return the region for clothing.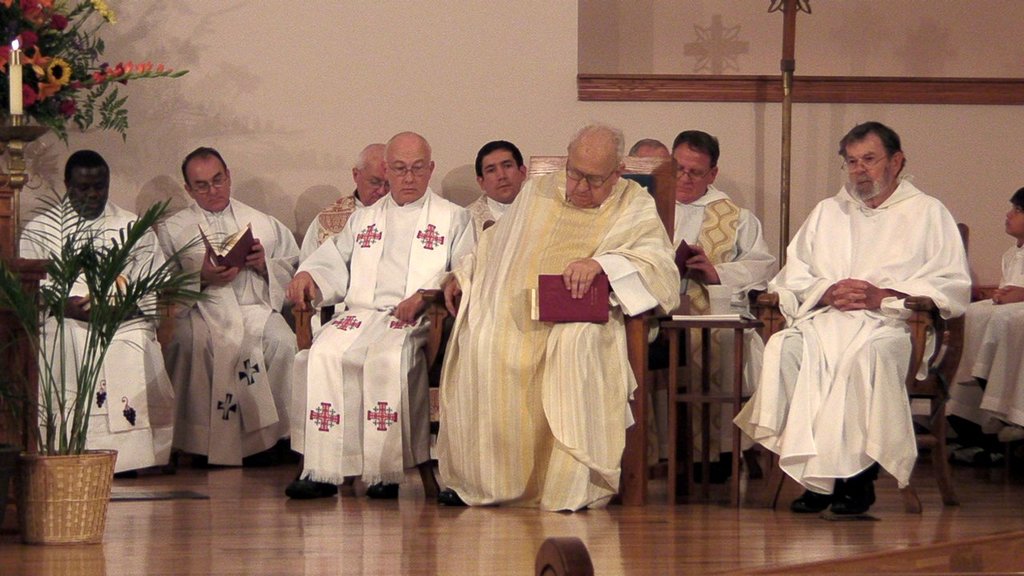
753/168/968/491.
